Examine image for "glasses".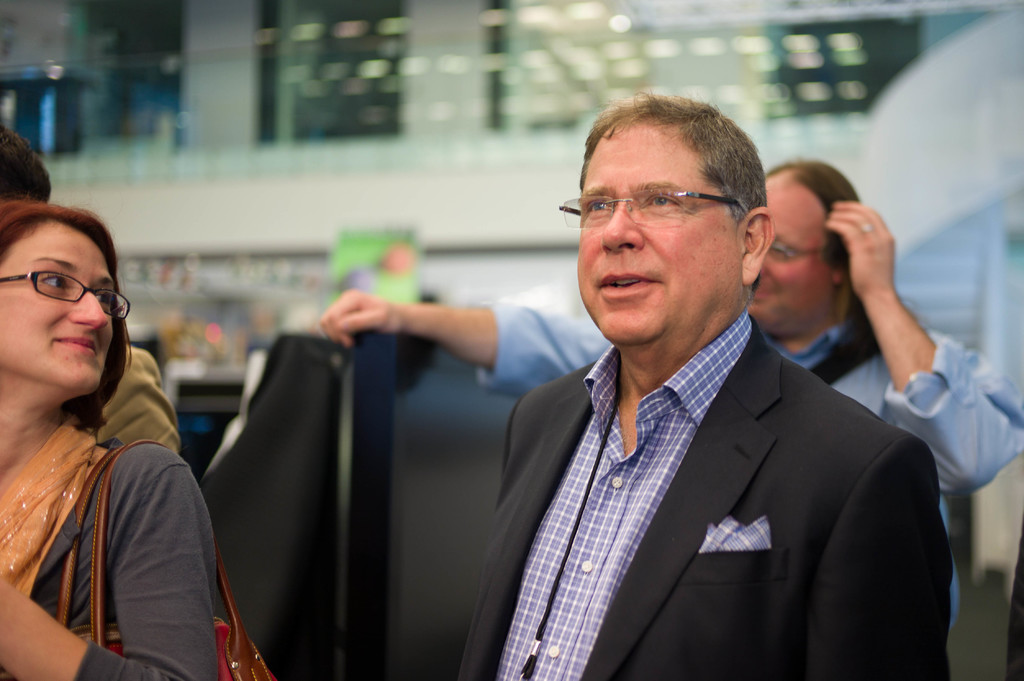
Examination result: region(551, 186, 734, 232).
